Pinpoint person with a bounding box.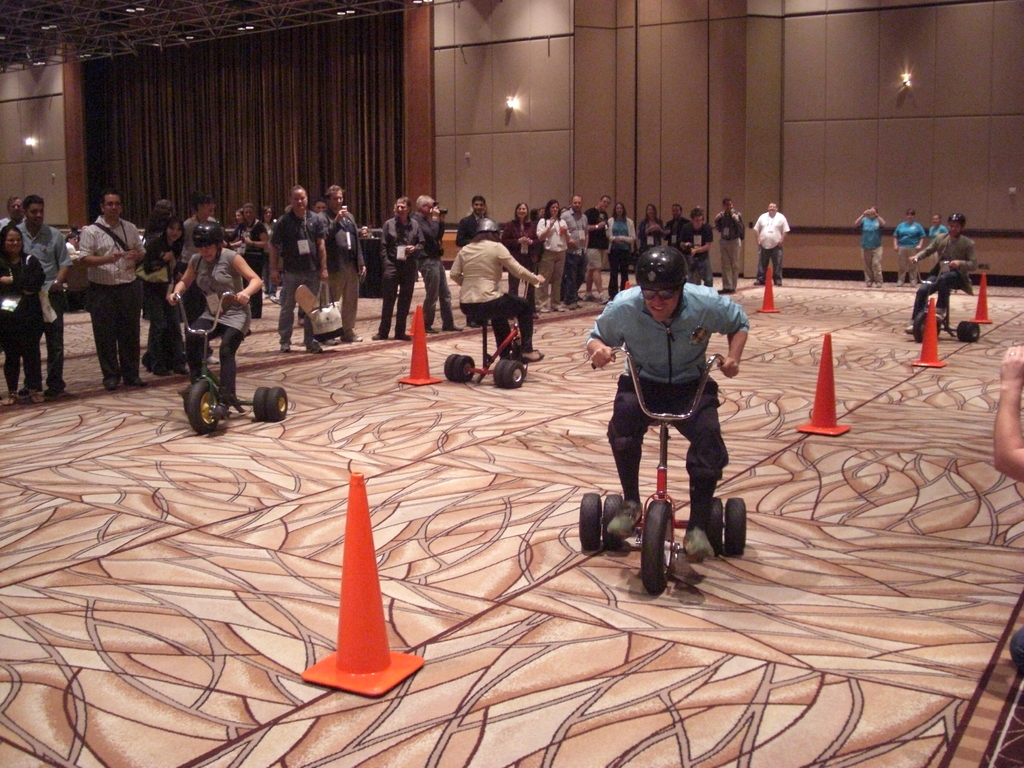
[left=511, top=206, right=538, bottom=269].
